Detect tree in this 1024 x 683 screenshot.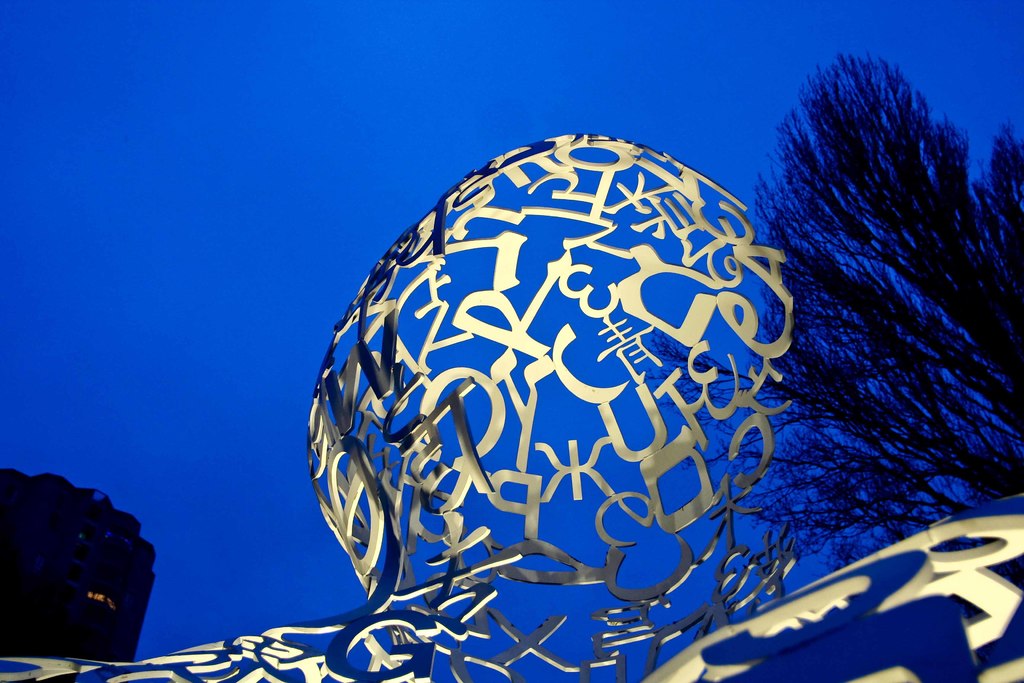
Detection: (x1=746, y1=42, x2=995, y2=543).
